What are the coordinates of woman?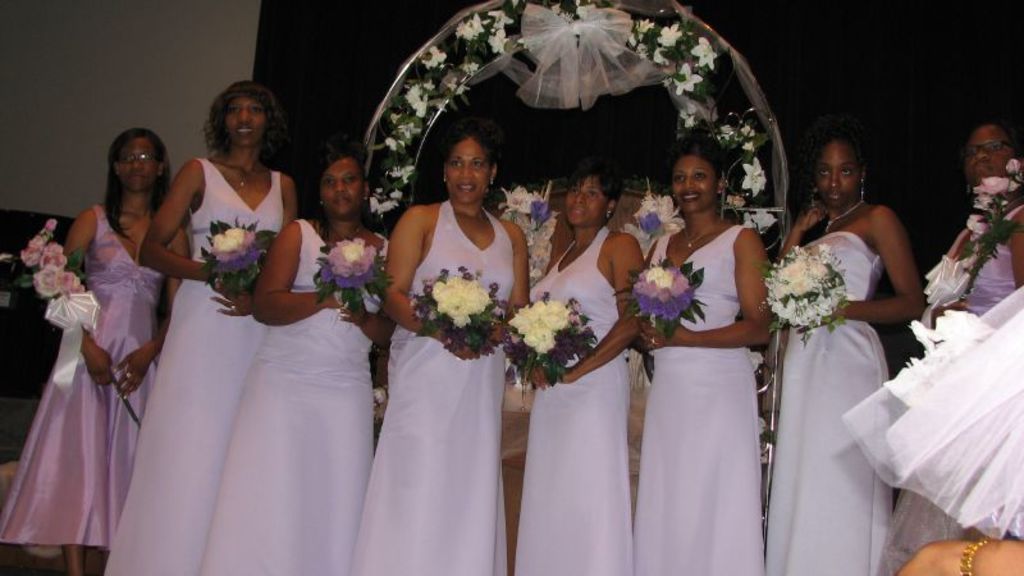
rect(100, 82, 305, 575).
